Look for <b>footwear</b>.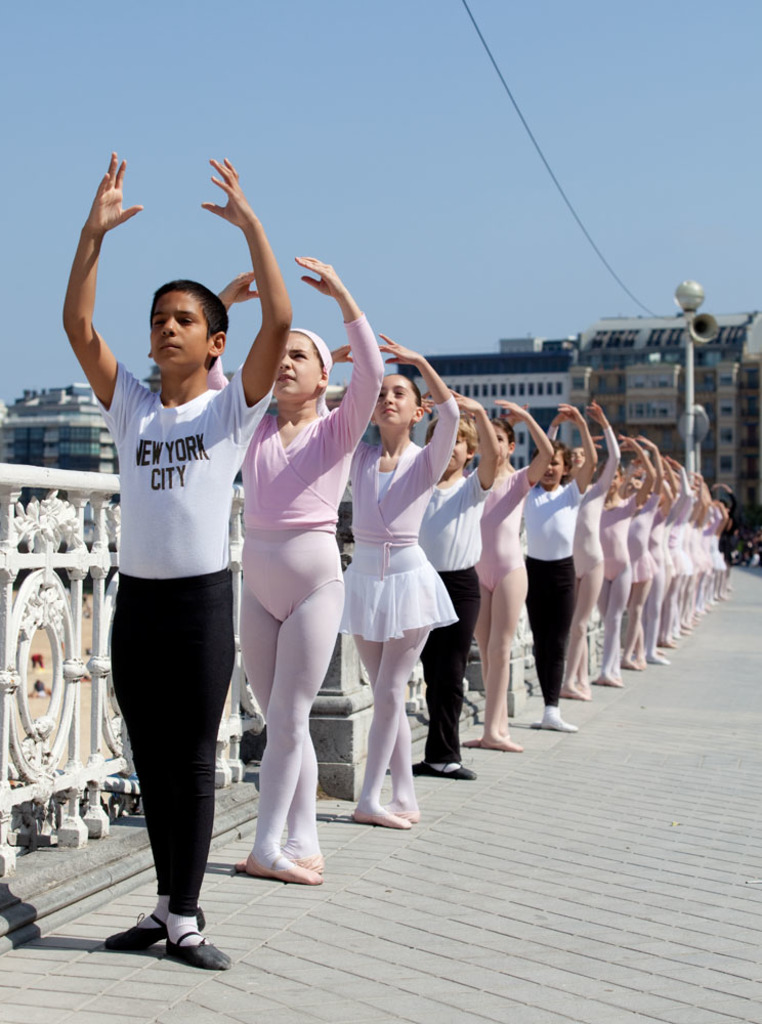
Found: [572,677,584,706].
